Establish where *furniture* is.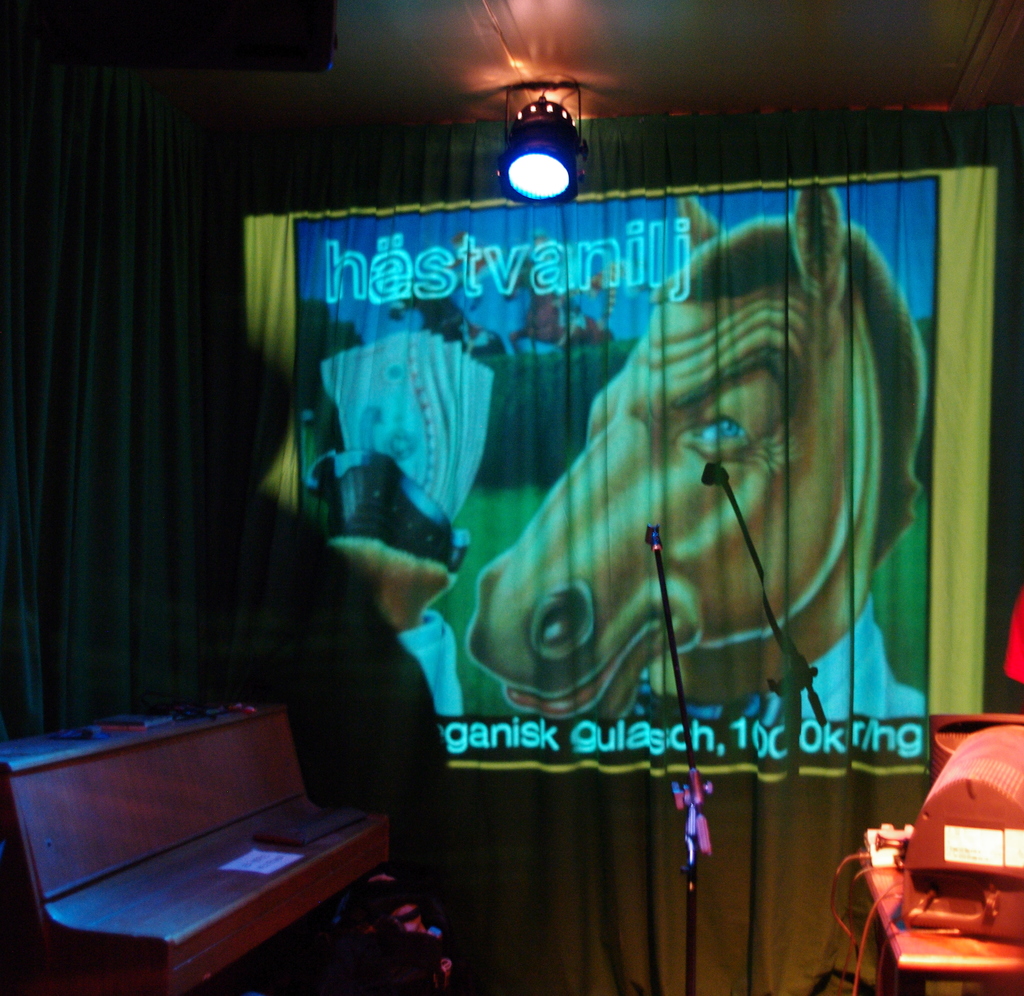
Established at left=856, top=831, right=1023, bottom=995.
